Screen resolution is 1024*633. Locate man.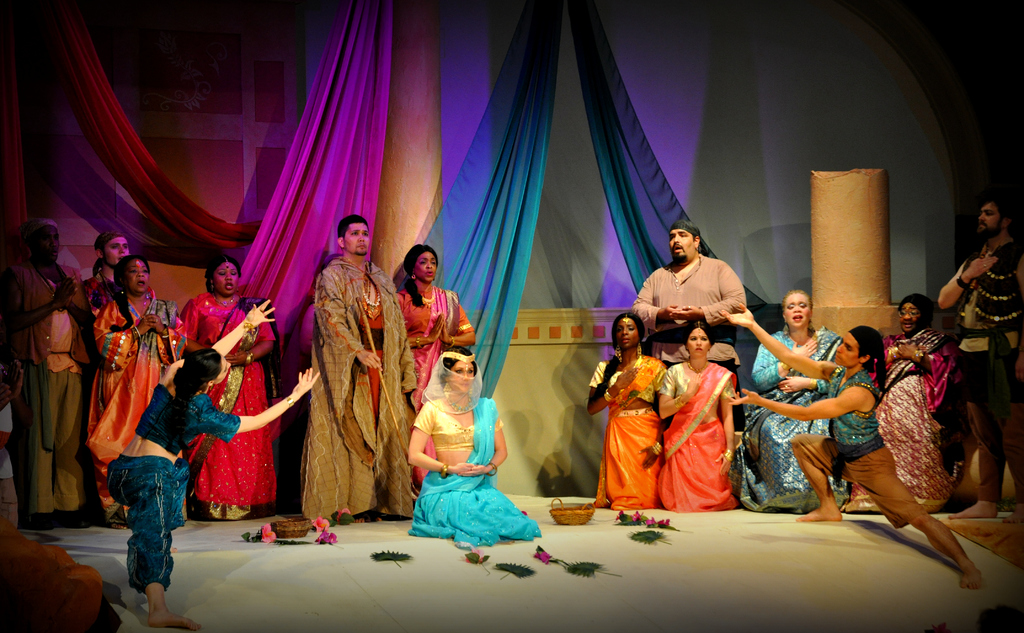
(1, 218, 95, 529).
